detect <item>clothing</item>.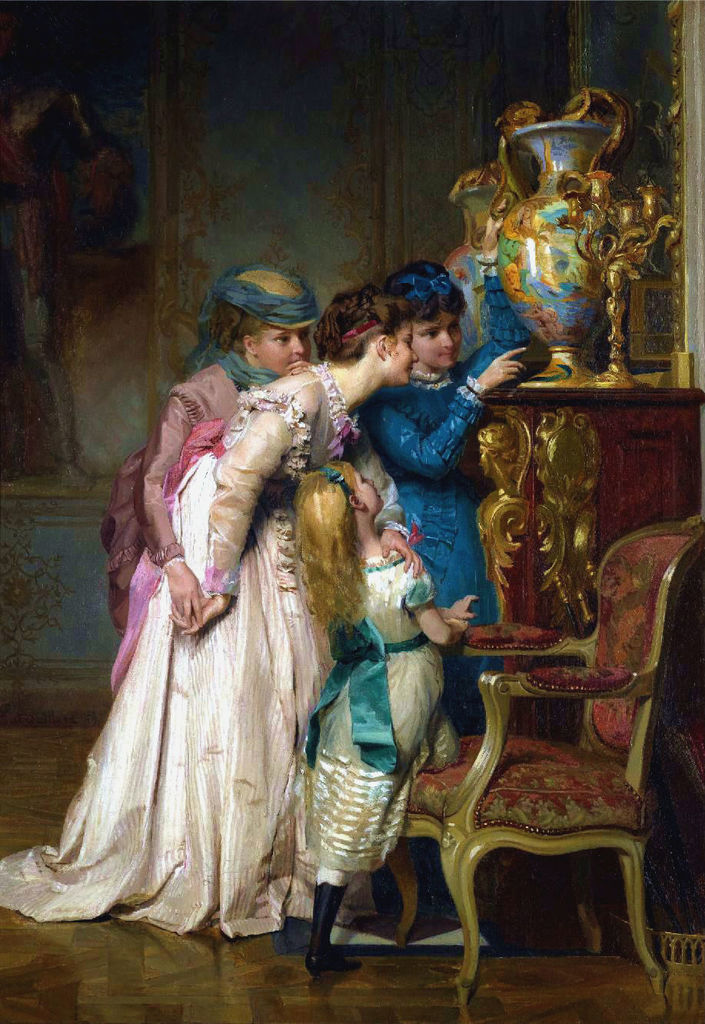
Detected at rect(105, 355, 273, 633).
